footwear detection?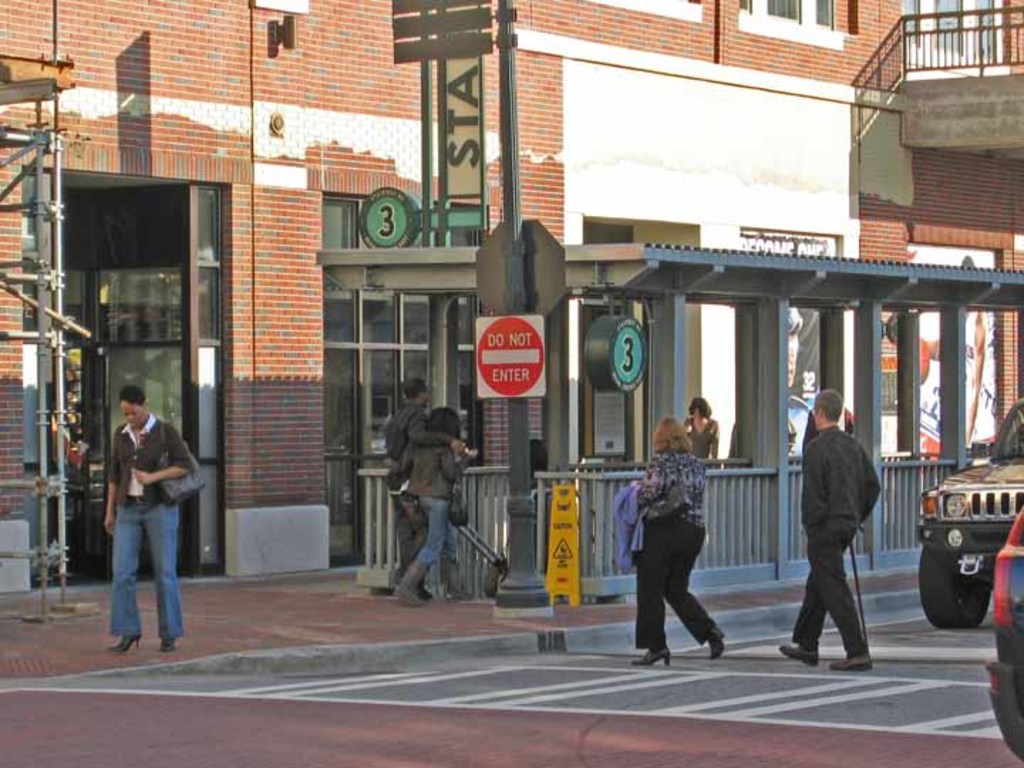
rect(161, 631, 178, 649)
